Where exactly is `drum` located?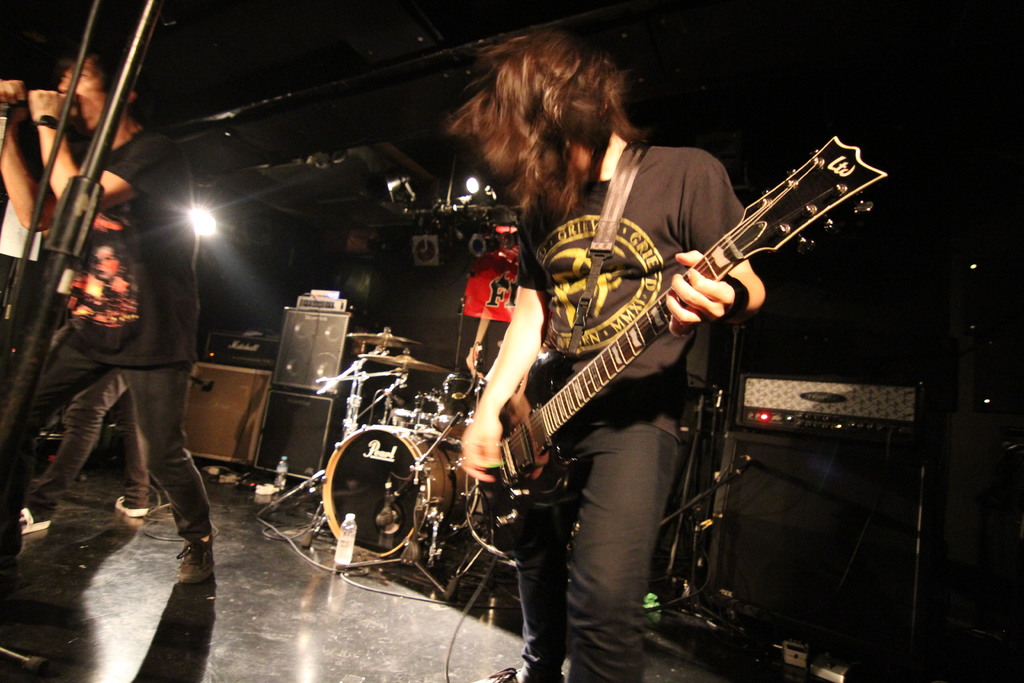
Its bounding box is 436,371,485,429.
